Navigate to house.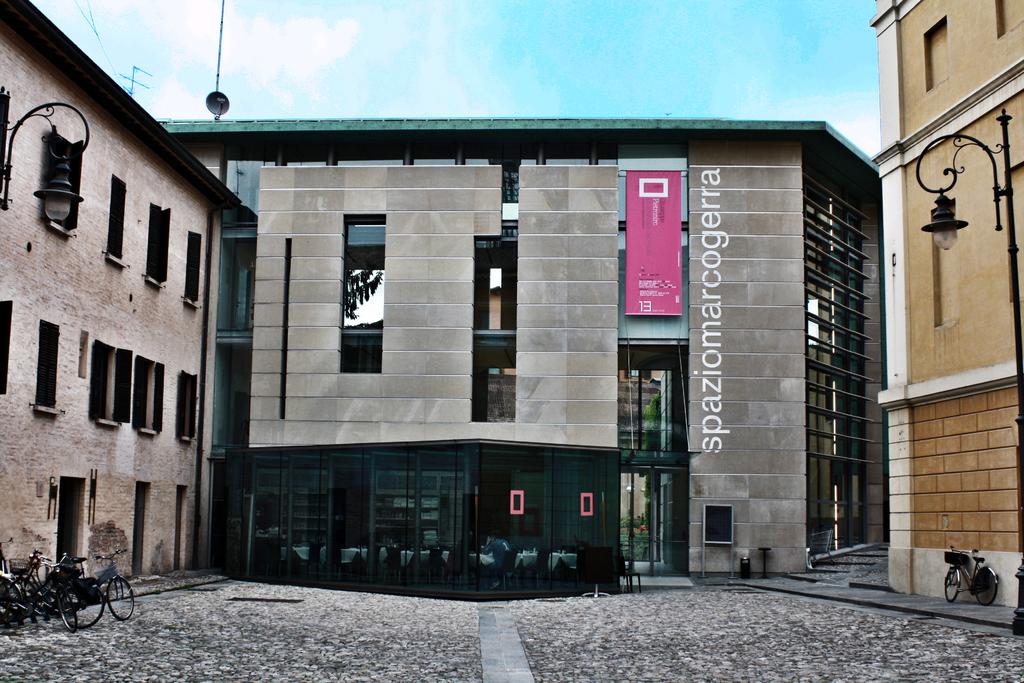
Navigation target: detection(0, 0, 245, 598).
